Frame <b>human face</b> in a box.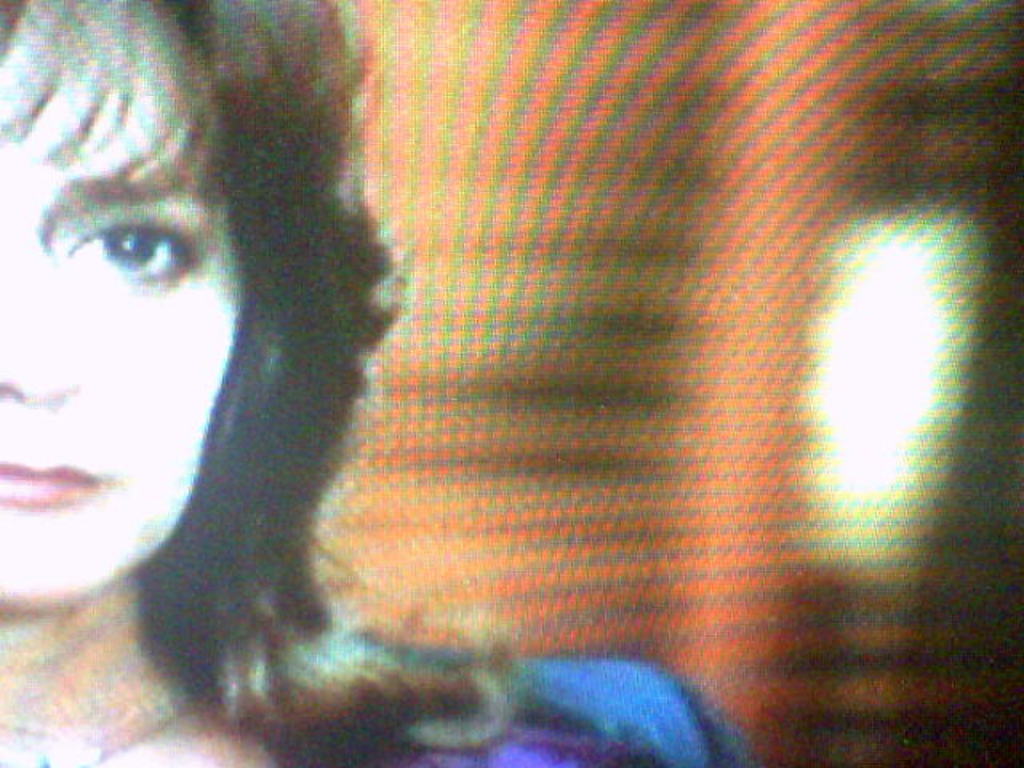
{"left": 0, "top": 43, "right": 243, "bottom": 606}.
